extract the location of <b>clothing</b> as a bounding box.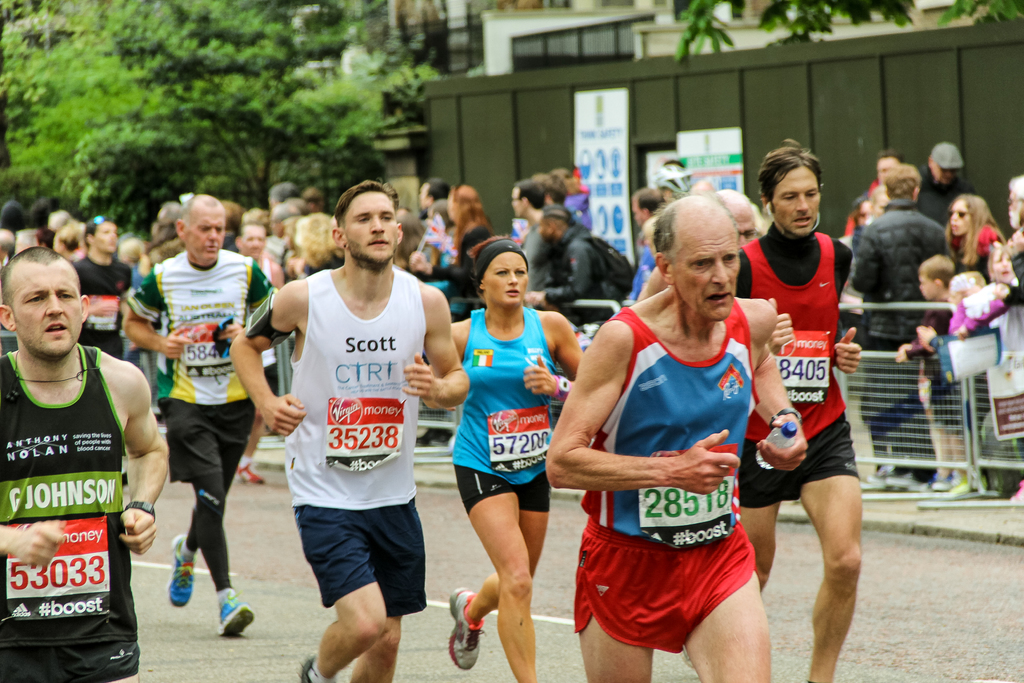
[left=951, top=219, right=1006, bottom=273].
